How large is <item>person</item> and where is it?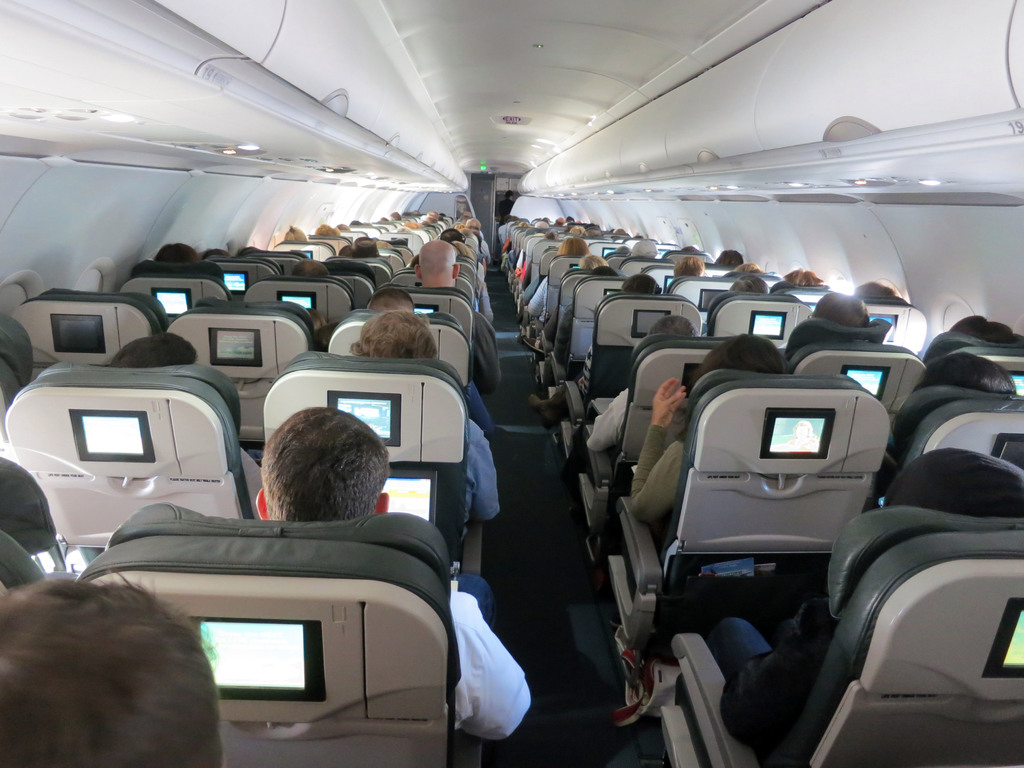
Bounding box: (229,384,531,739).
